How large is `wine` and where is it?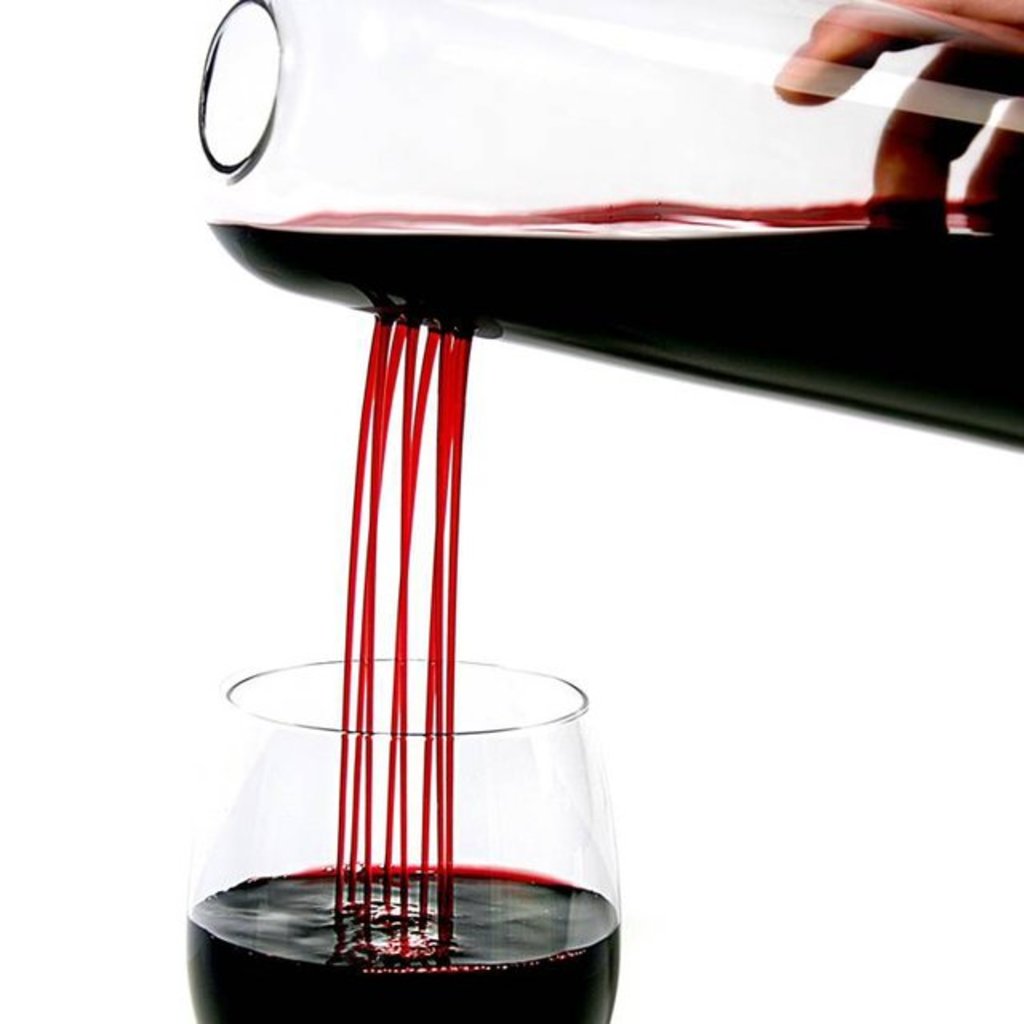
Bounding box: bbox=[178, 843, 618, 1022].
